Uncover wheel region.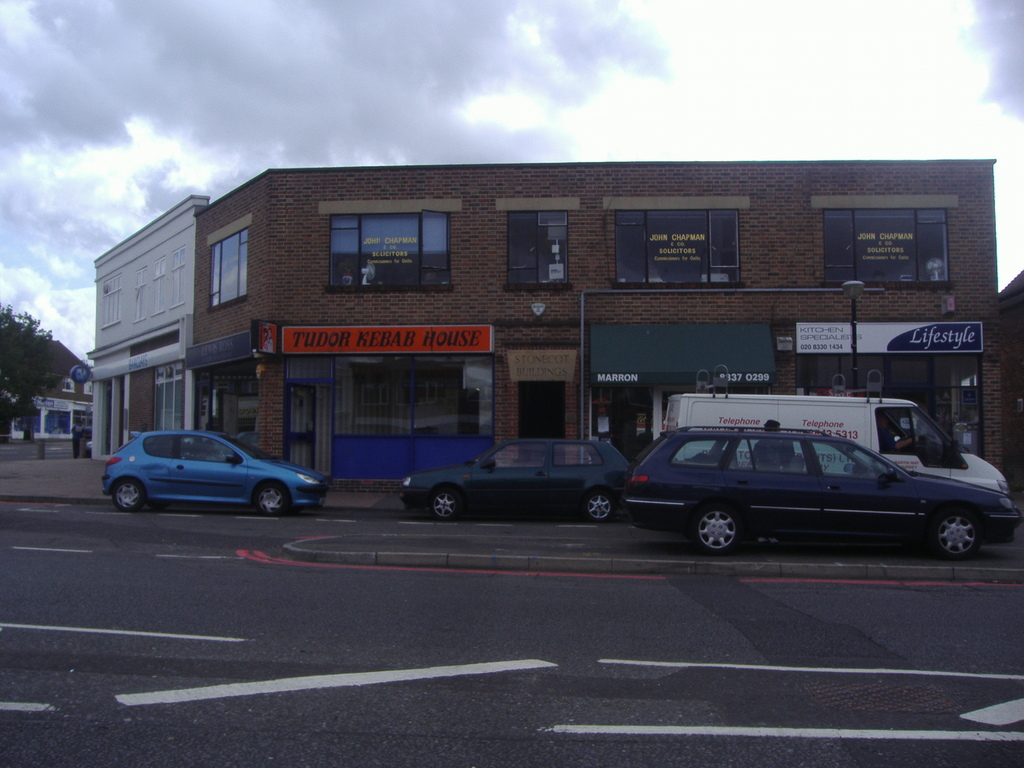
Uncovered: 111 476 143 511.
